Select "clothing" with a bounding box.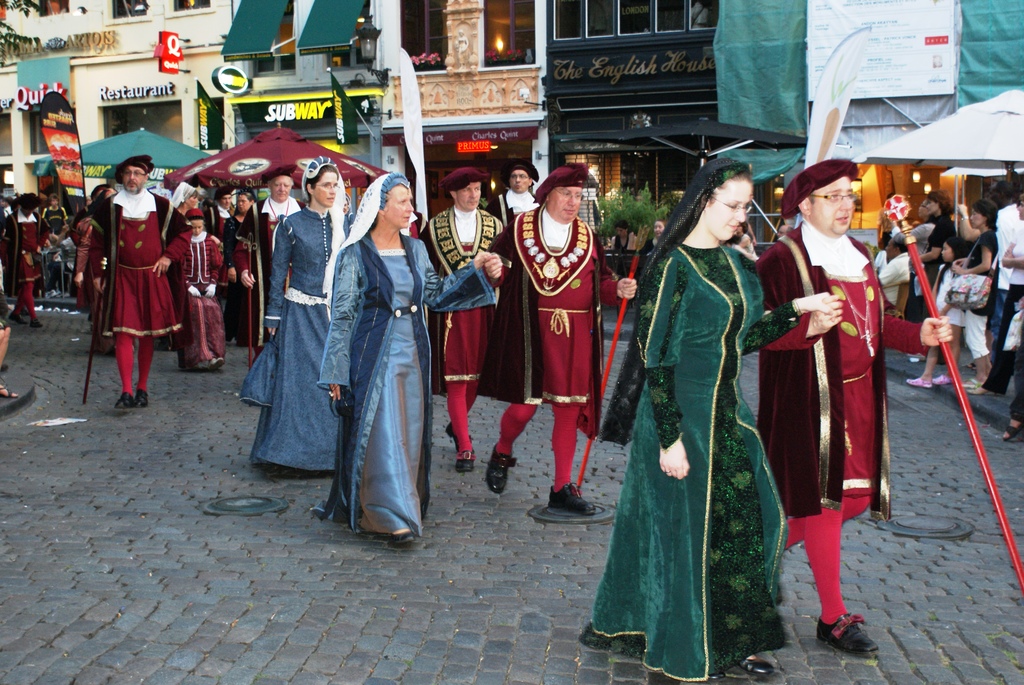
{"left": 904, "top": 207, "right": 959, "bottom": 324}.
